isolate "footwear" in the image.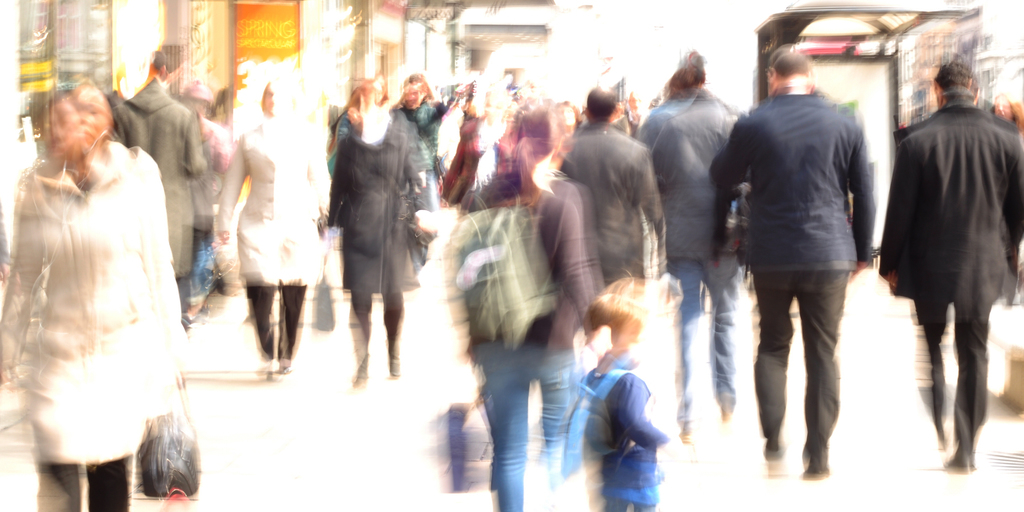
Isolated region: {"left": 942, "top": 450, "right": 974, "bottom": 472}.
